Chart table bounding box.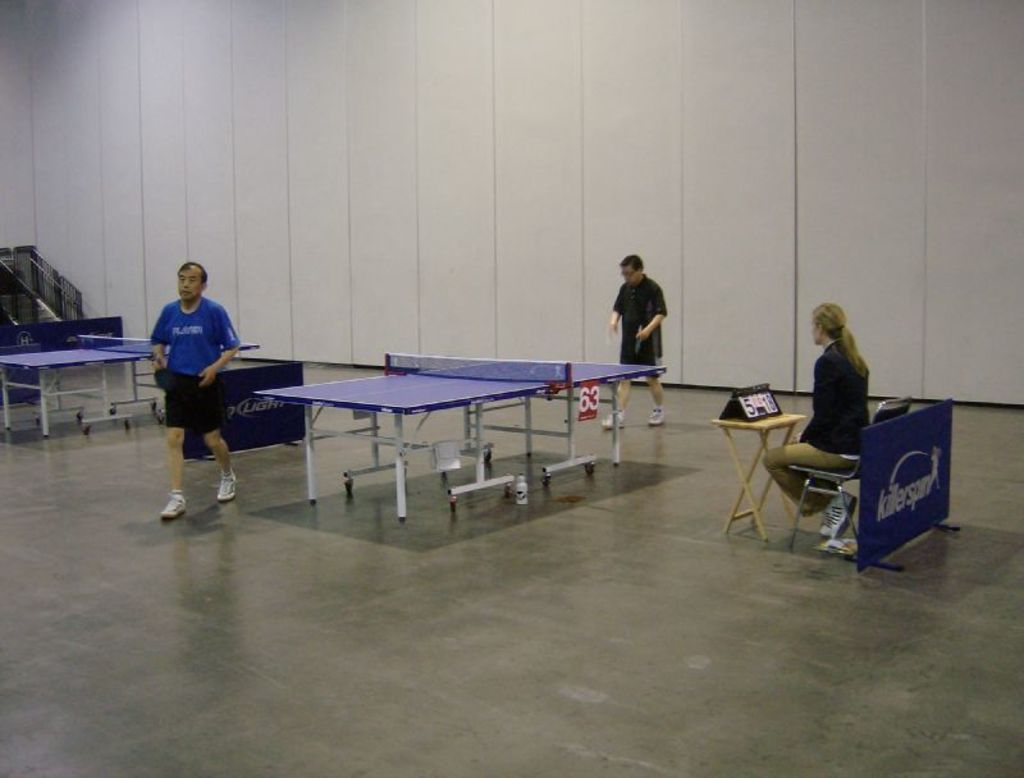
Charted: 0, 329, 253, 444.
